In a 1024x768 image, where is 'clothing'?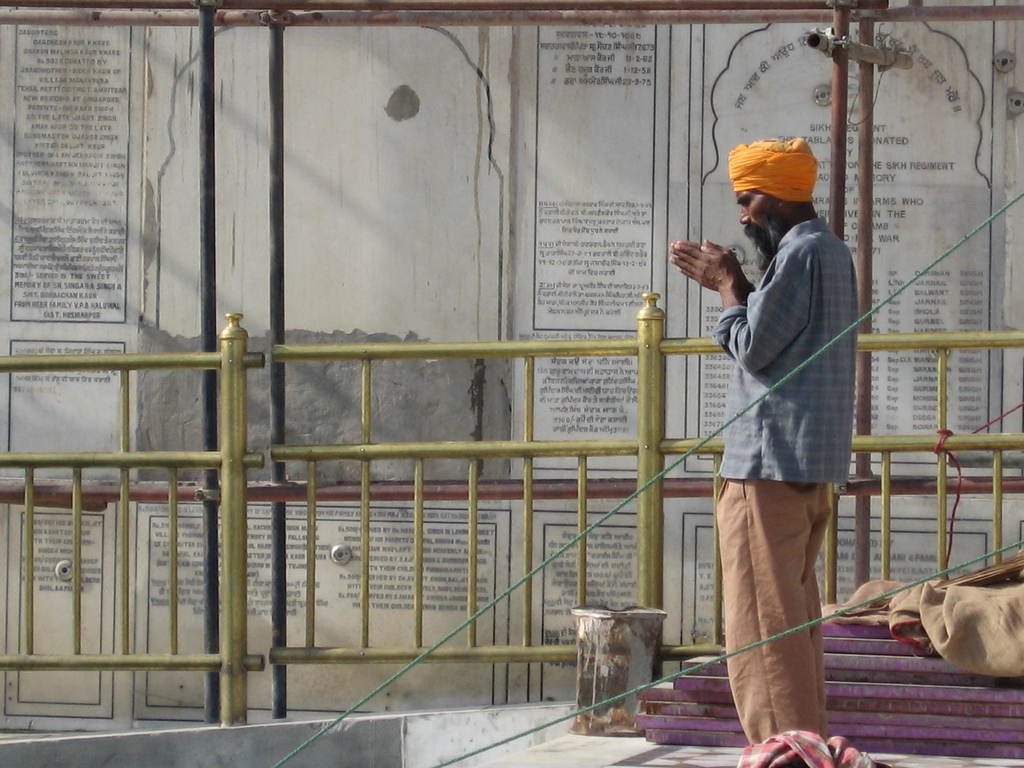
locate(713, 216, 860, 743).
